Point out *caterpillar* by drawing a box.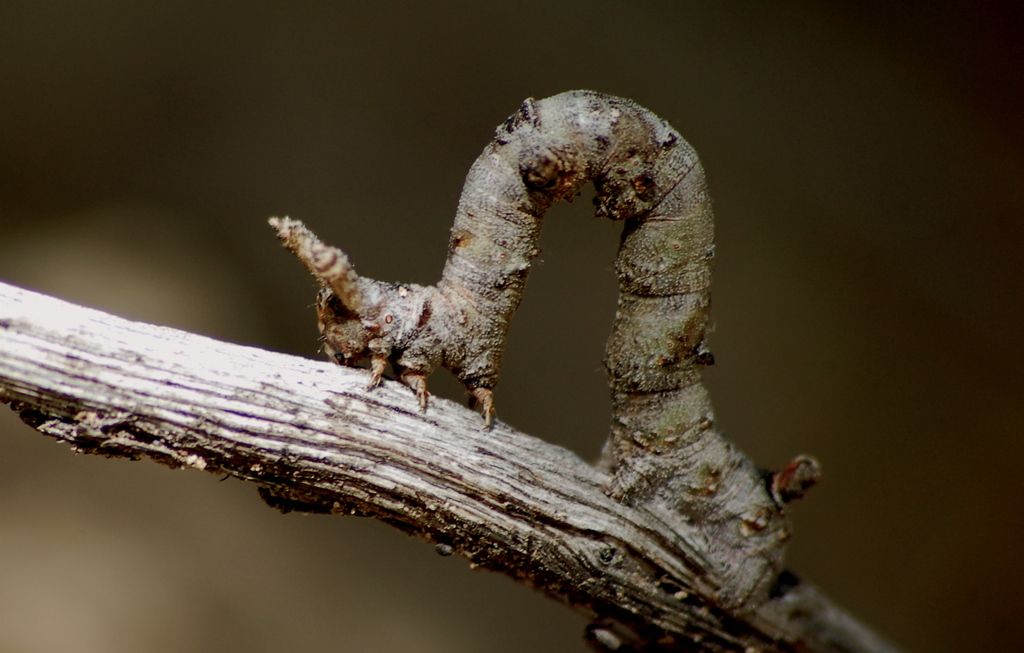
bbox=[271, 98, 819, 518].
